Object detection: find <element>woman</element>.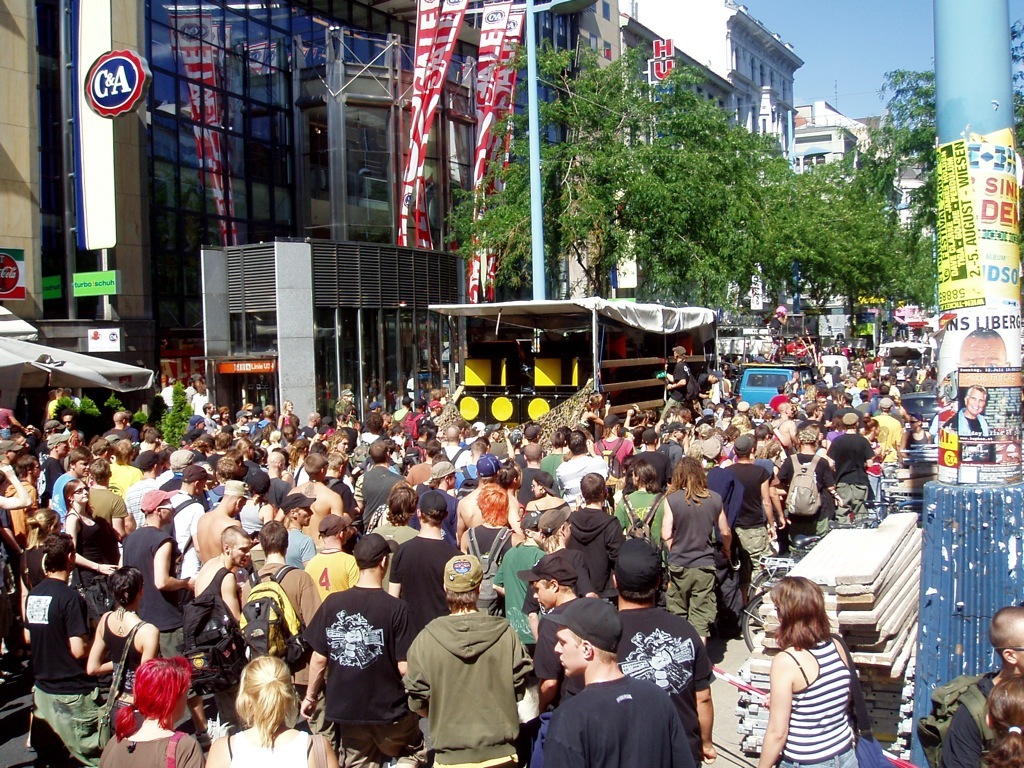
[left=56, top=479, right=121, bottom=618].
